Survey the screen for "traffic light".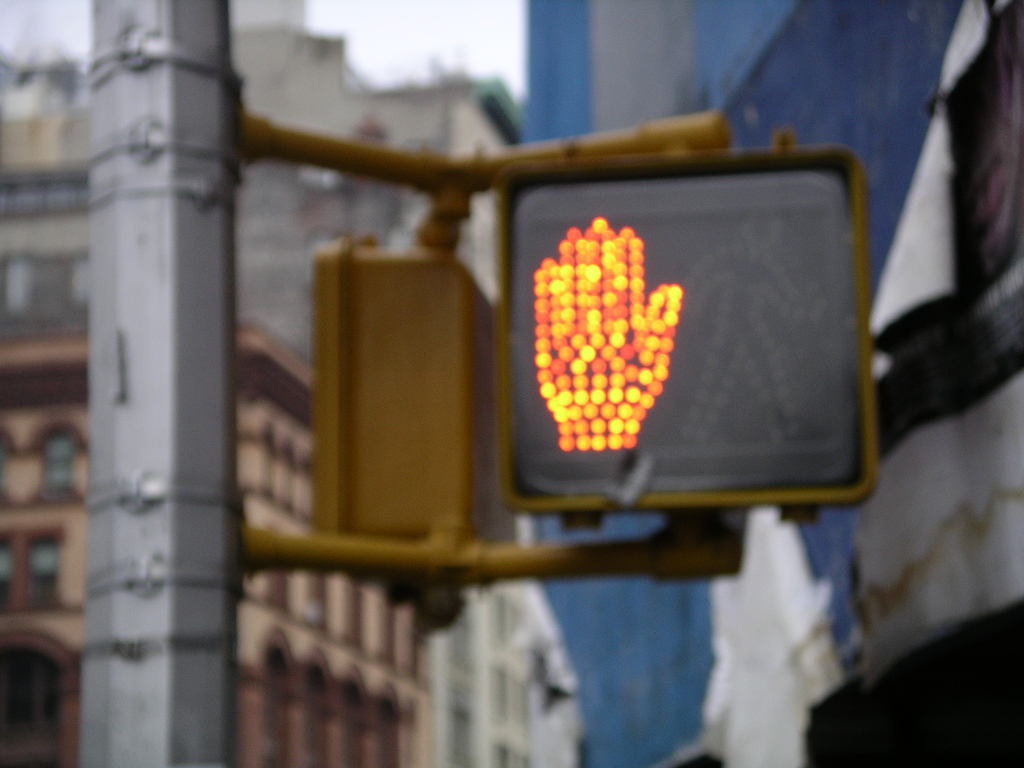
Survey found: bbox=[487, 147, 871, 527].
